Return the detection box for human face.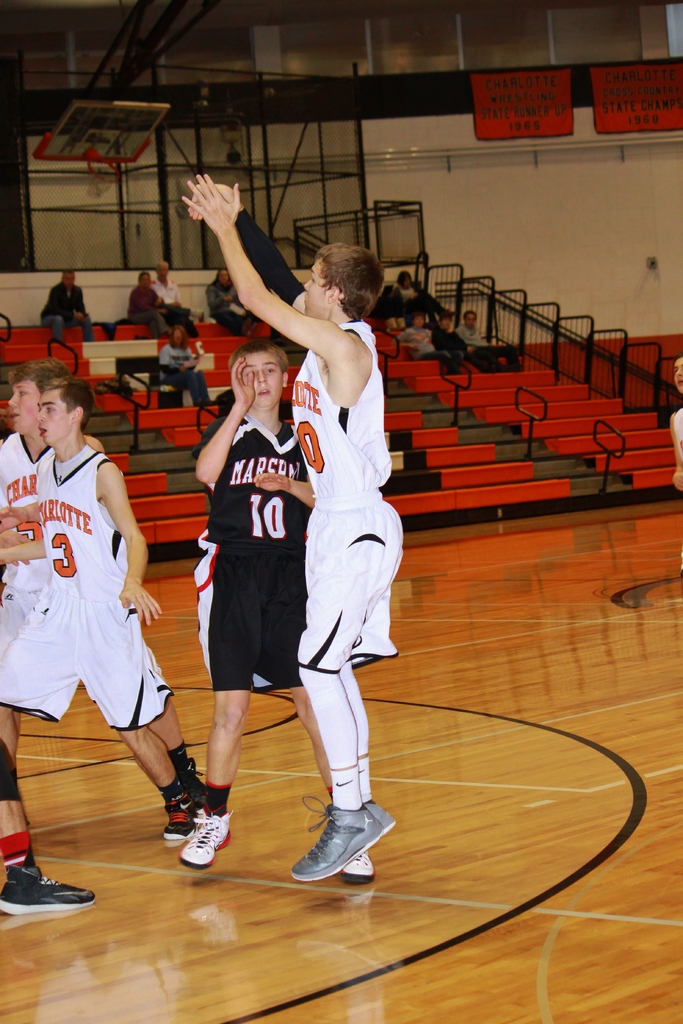
l=33, t=387, r=72, b=445.
